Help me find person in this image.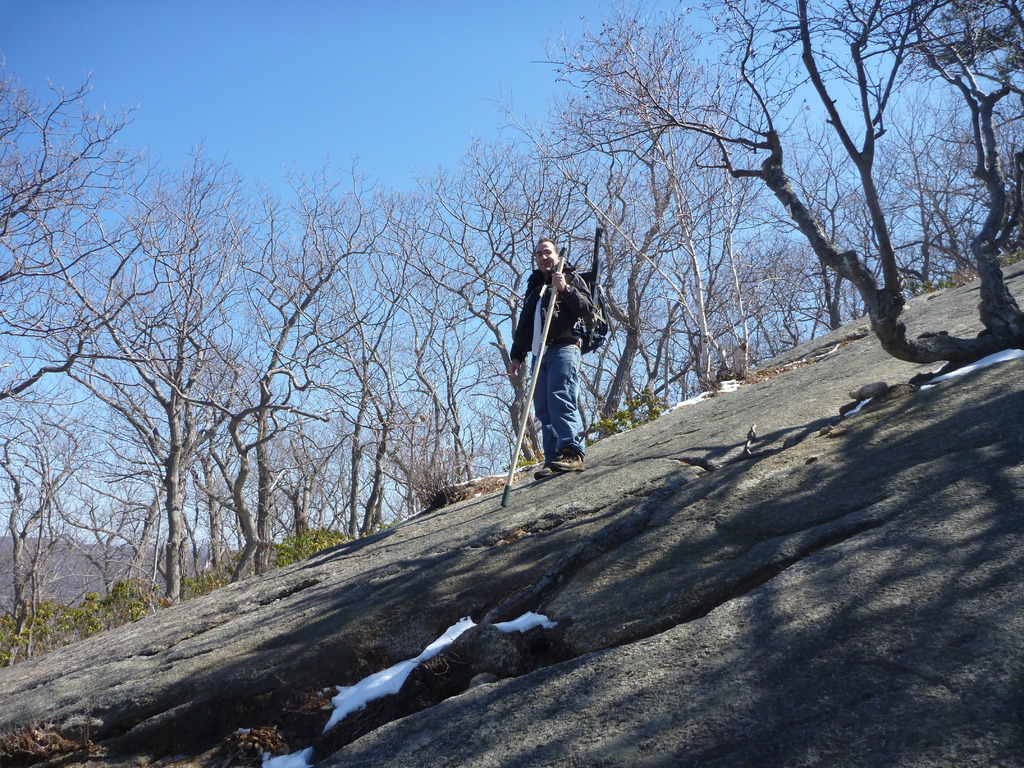
Found it: [510,210,604,488].
